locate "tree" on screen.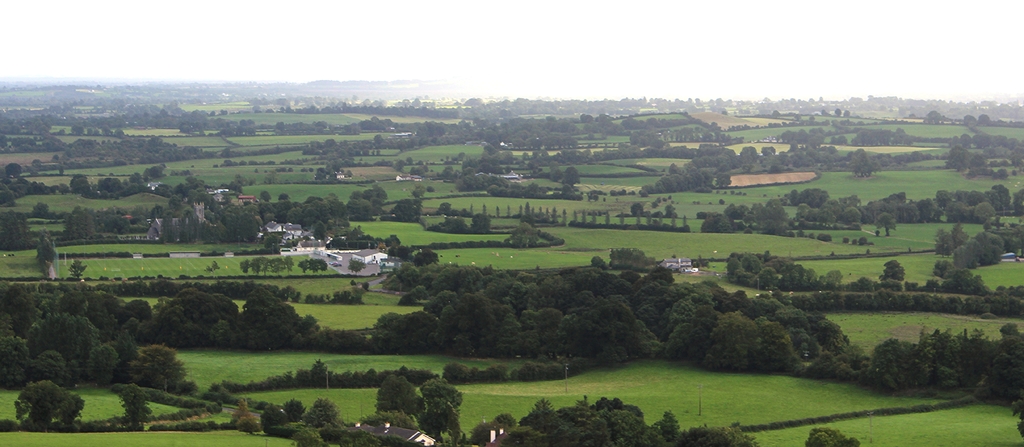
On screen at (x1=28, y1=199, x2=44, y2=211).
